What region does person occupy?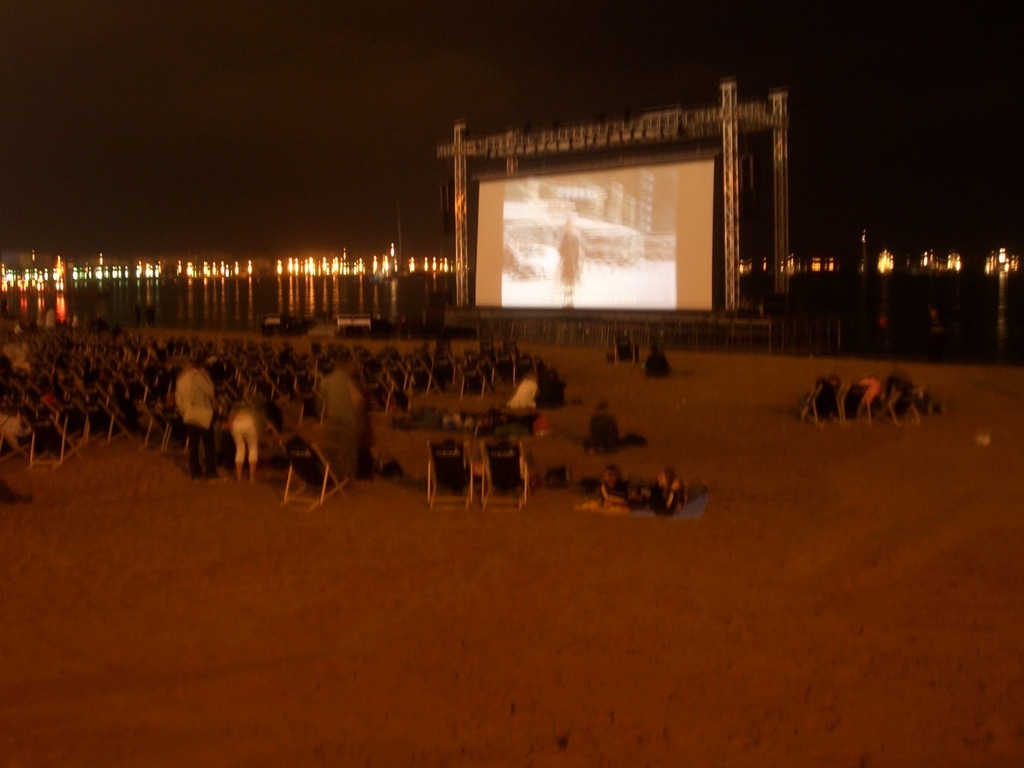
l=890, t=374, r=926, b=426.
